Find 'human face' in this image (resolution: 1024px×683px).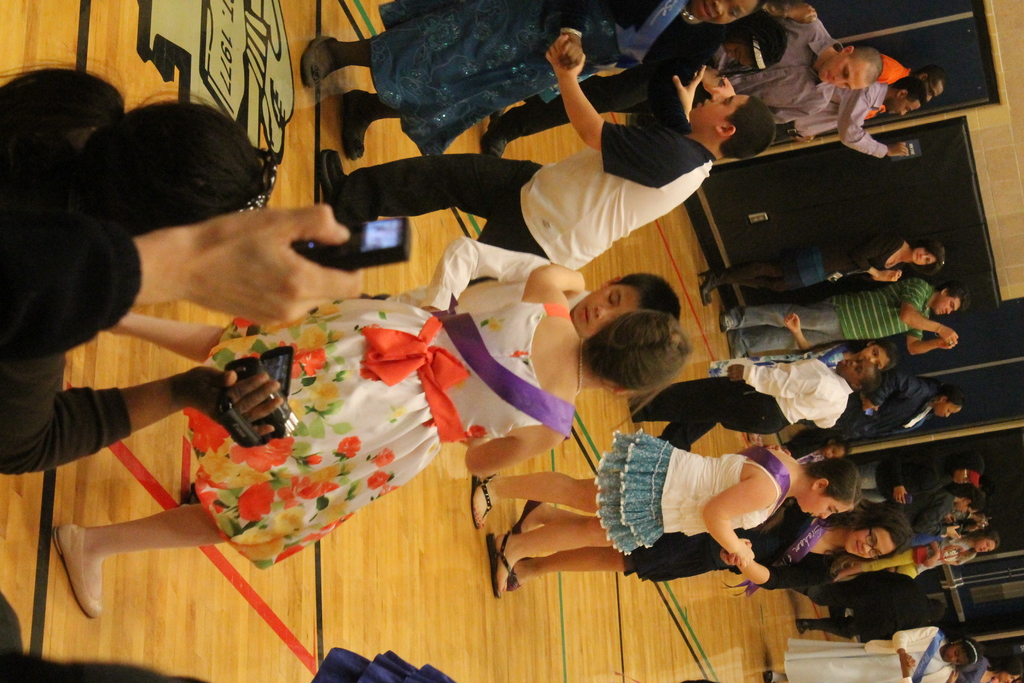
857/347/887/372.
